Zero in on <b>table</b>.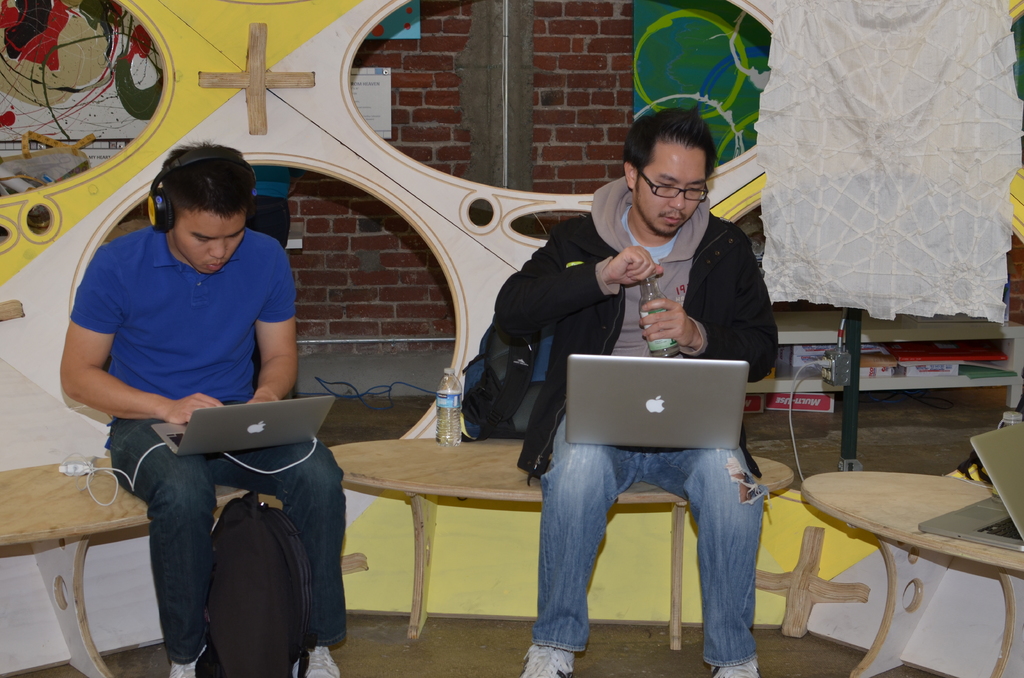
Zeroed in: region(326, 433, 797, 655).
